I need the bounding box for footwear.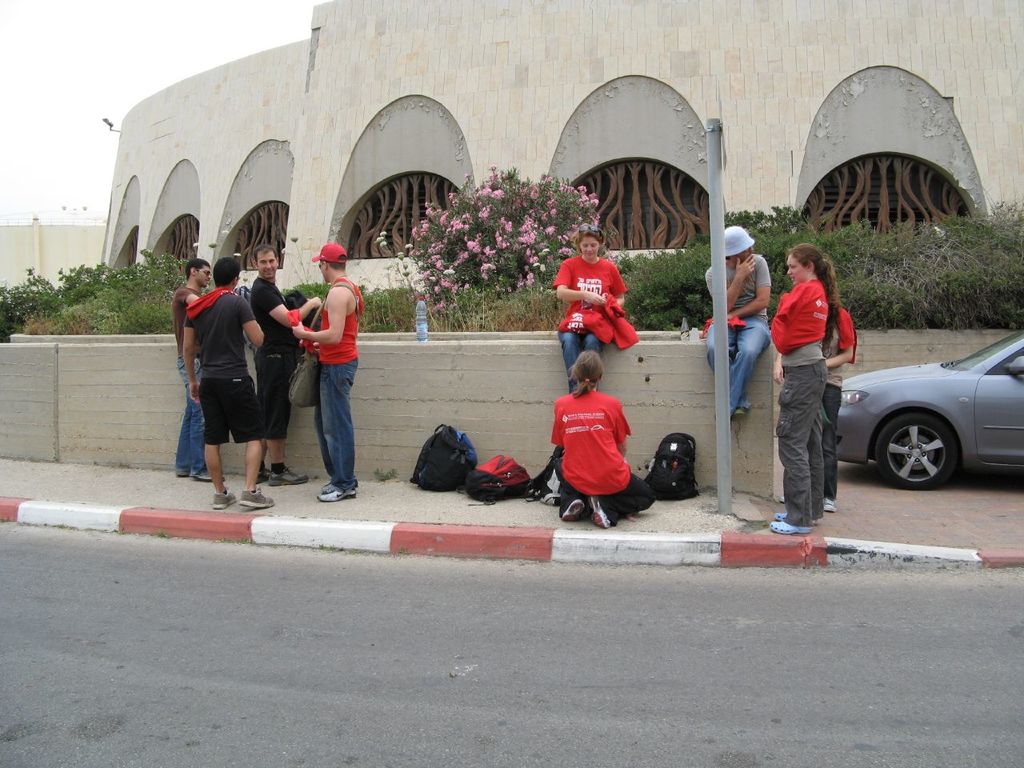
Here it is: BBox(773, 509, 786, 519).
